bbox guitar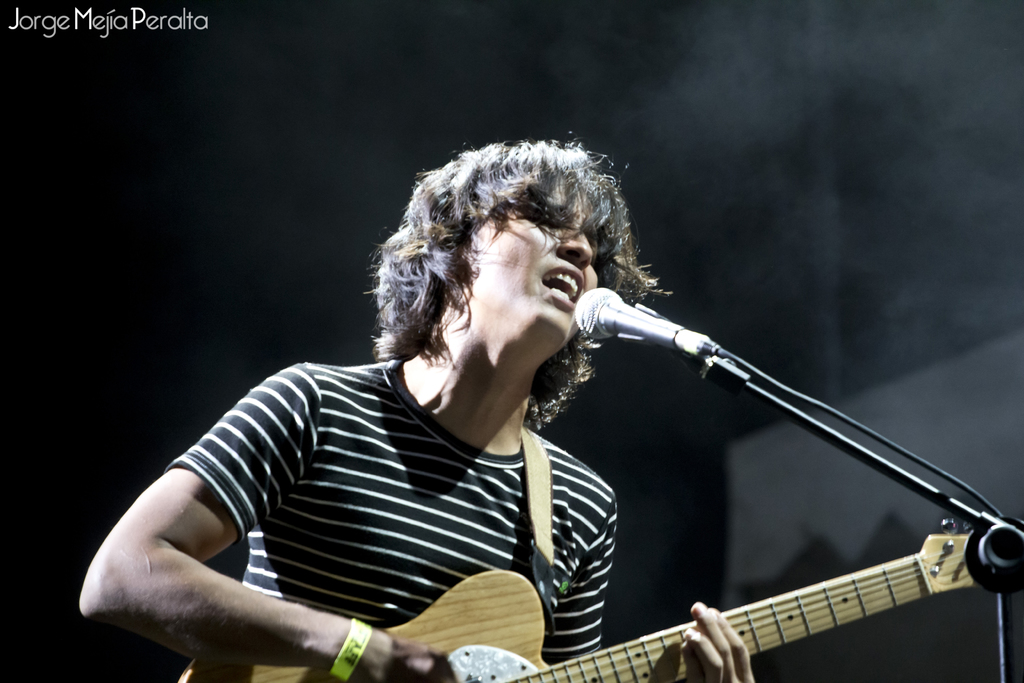
bbox=(183, 512, 972, 682)
